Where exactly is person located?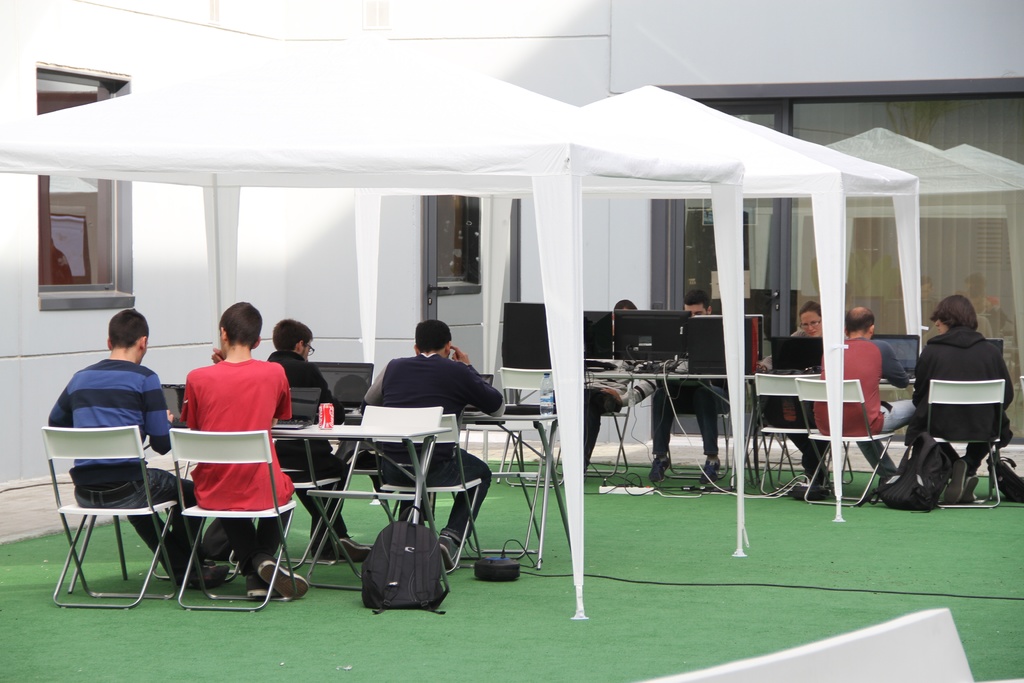
Its bounding box is select_region(376, 322, 493, 572).
